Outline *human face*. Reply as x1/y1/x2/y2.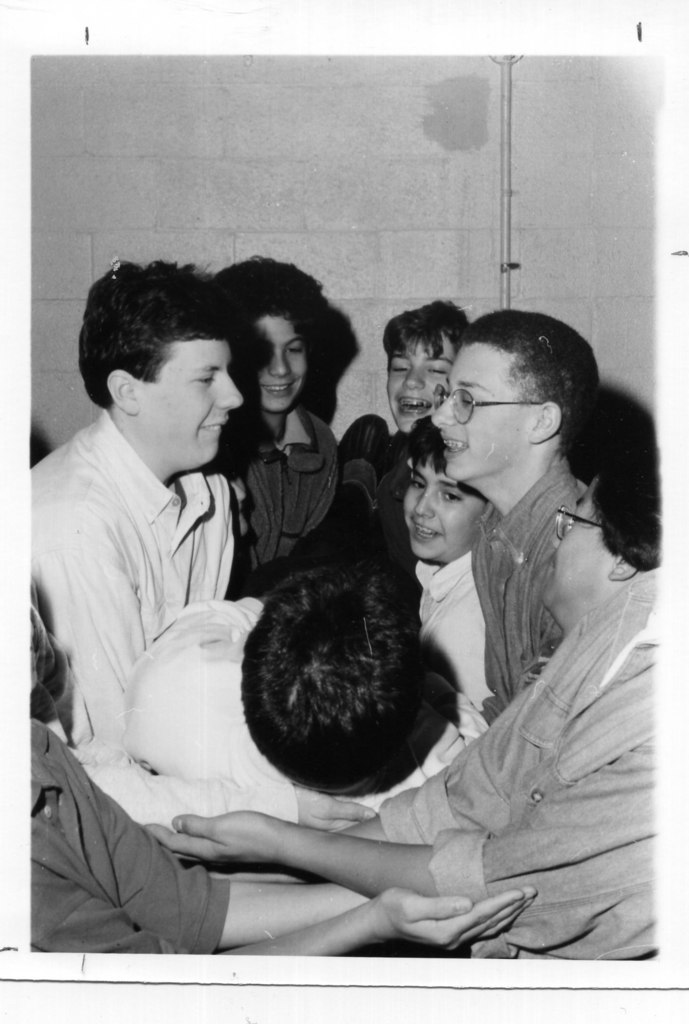
386/340/456/428.
